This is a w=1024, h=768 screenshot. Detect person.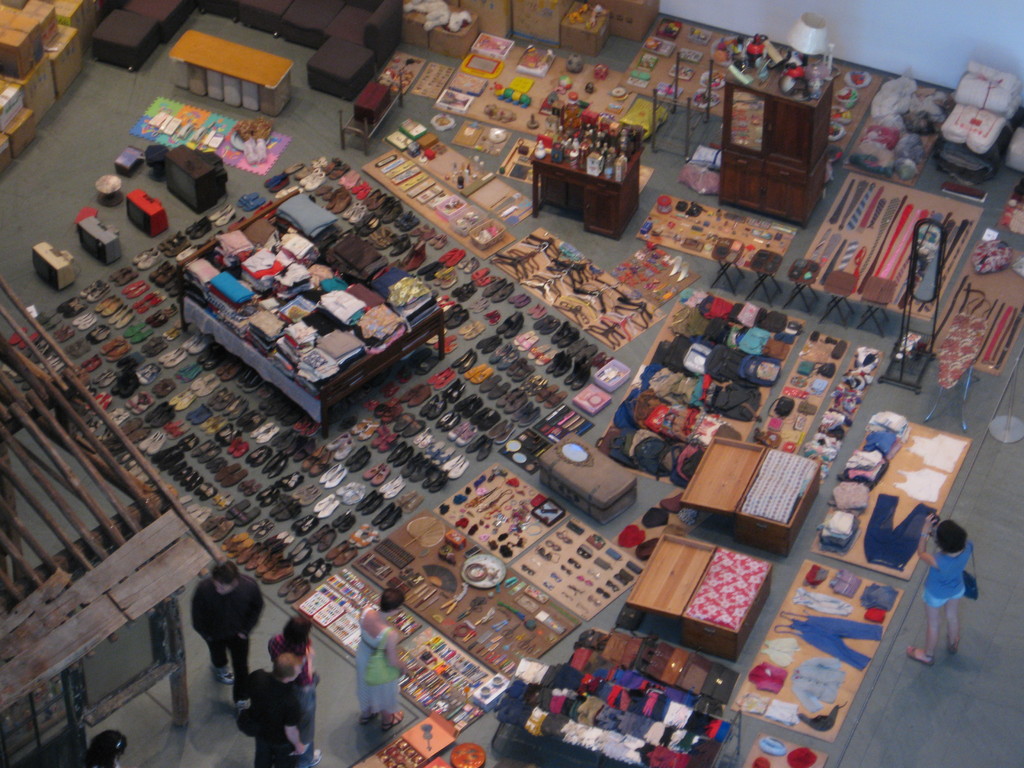
[x1=253, y1=653, x2=306, y2=767].
